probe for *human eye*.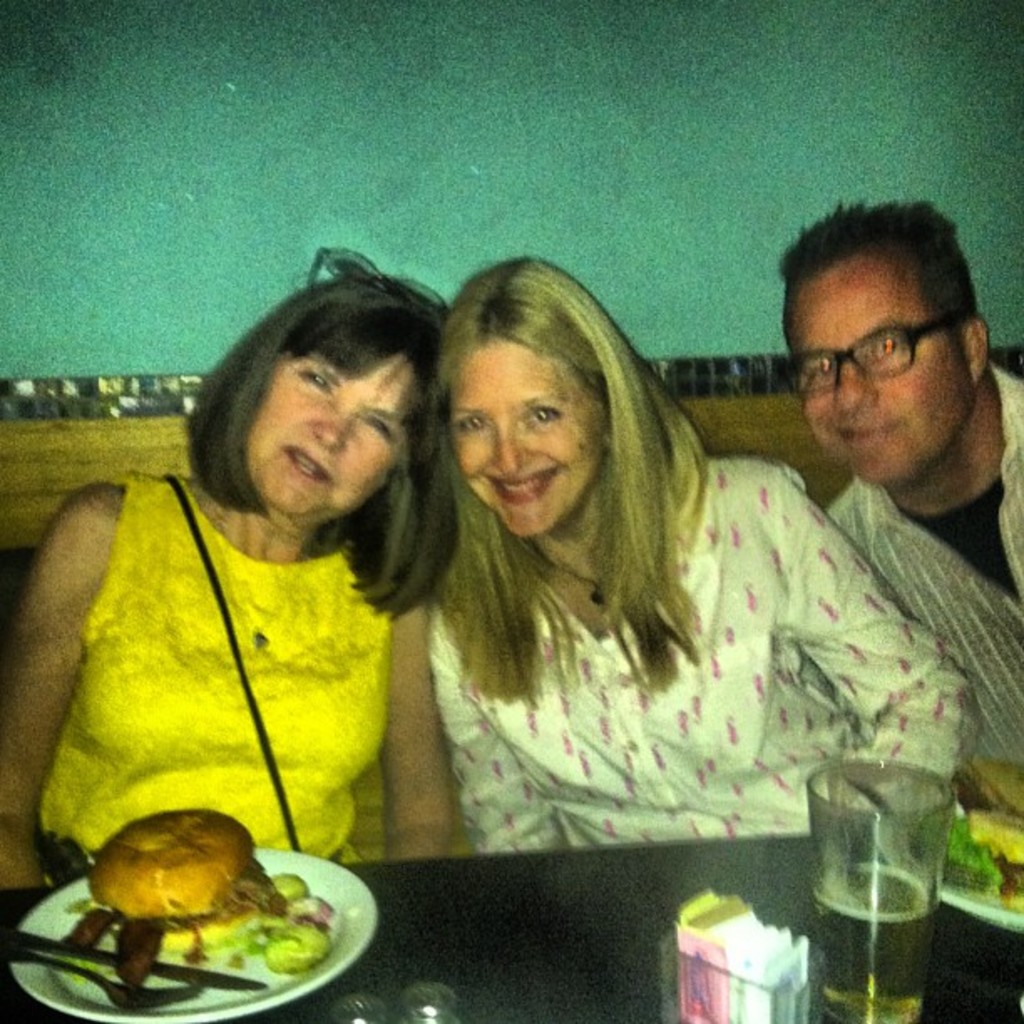
Probe result: x1=452, y1=410, x2=490, y2=440.
